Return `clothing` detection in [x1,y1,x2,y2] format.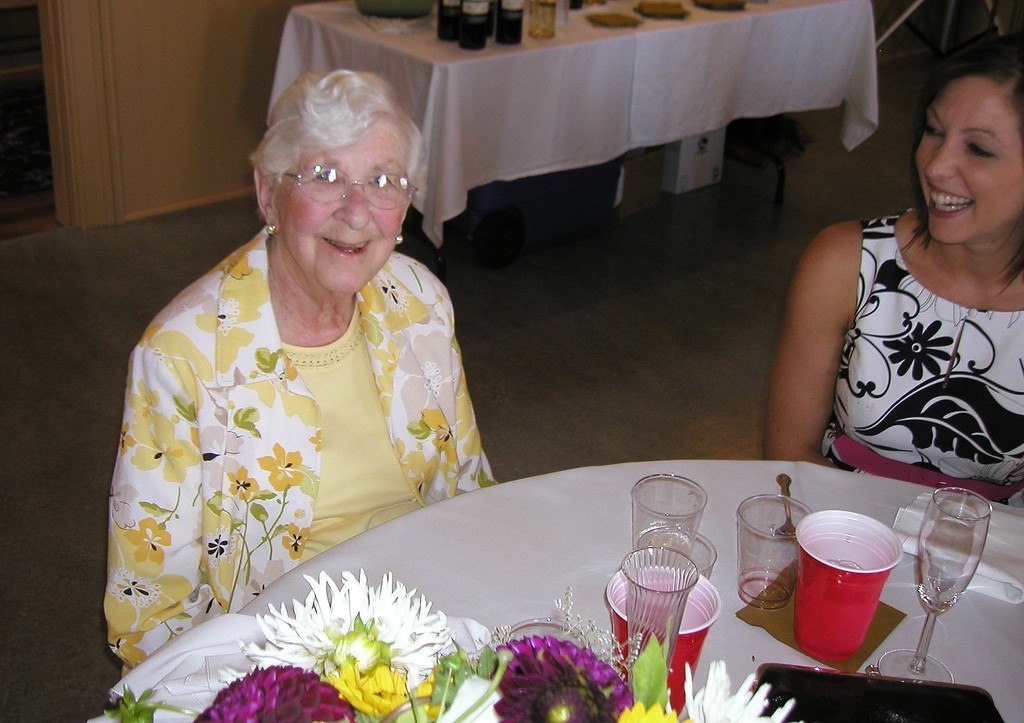
[109,203,491,653].
